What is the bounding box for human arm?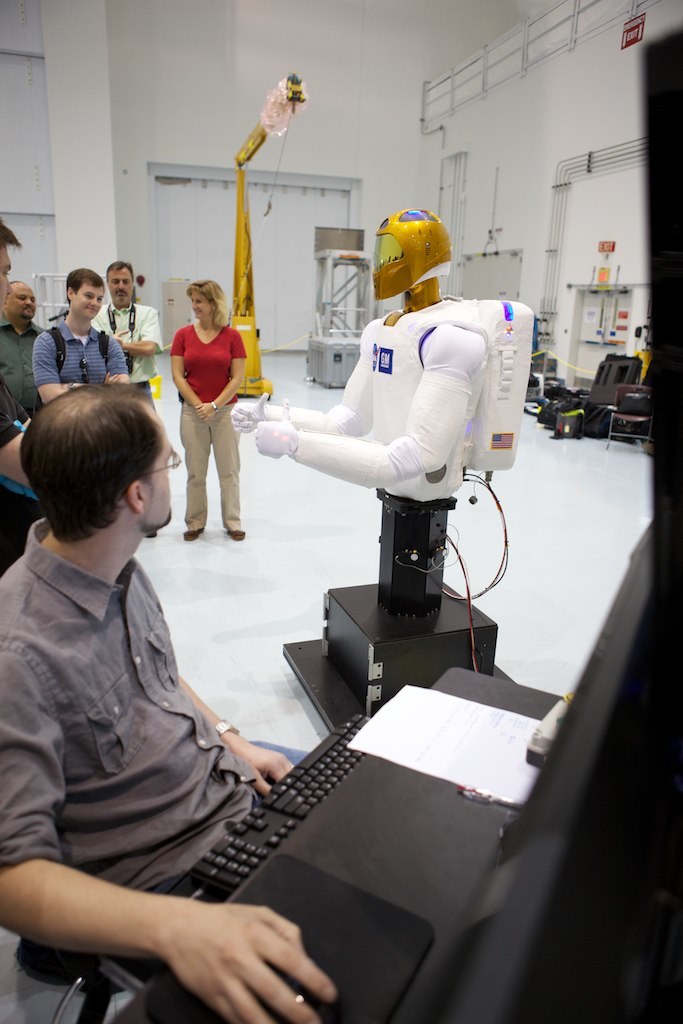
bbox=(18, 836, 355, 1023).
